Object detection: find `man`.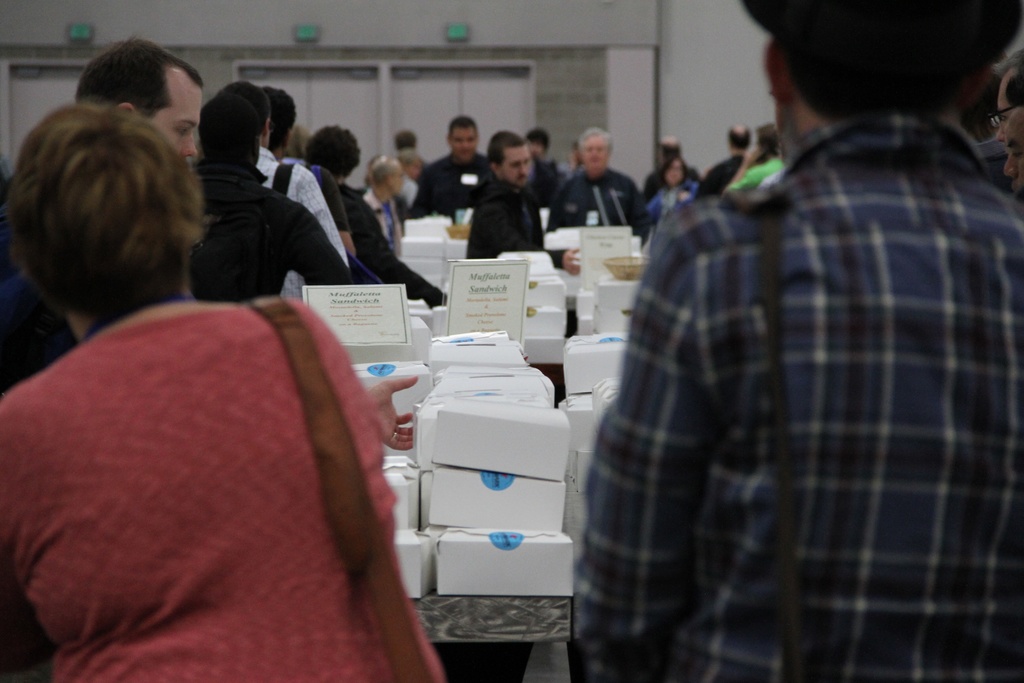
[692, 122, 757, 204].
